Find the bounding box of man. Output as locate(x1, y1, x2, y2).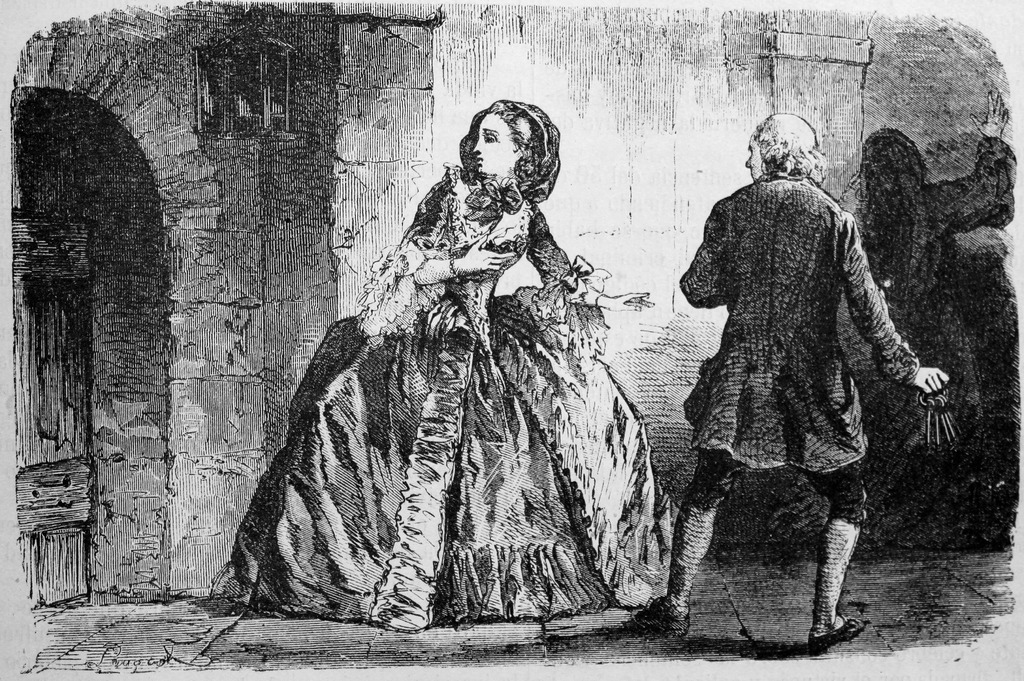
locate(667, 100, 927, 653).
